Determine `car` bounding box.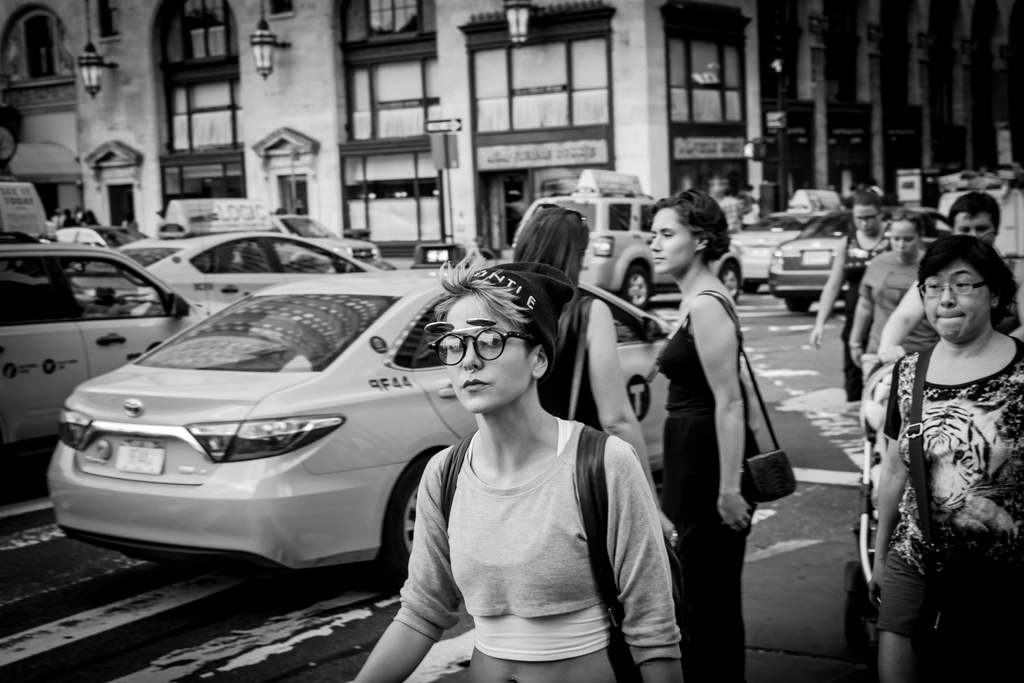
Determined: left=506, top=168, right=745, bottom=311.
